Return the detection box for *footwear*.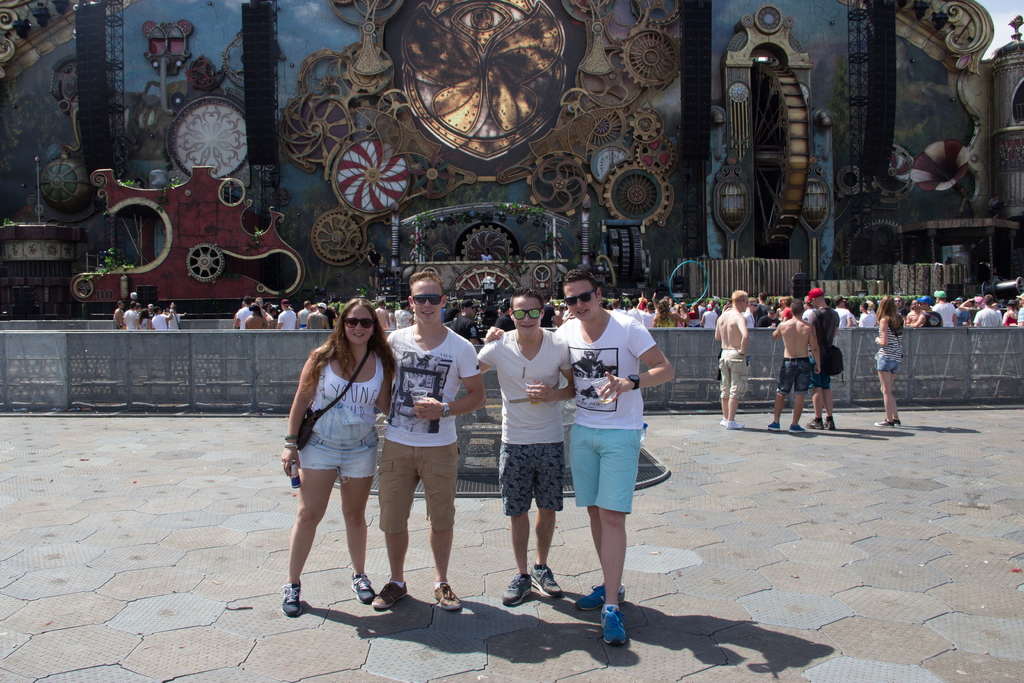
(371,580,410,612).
